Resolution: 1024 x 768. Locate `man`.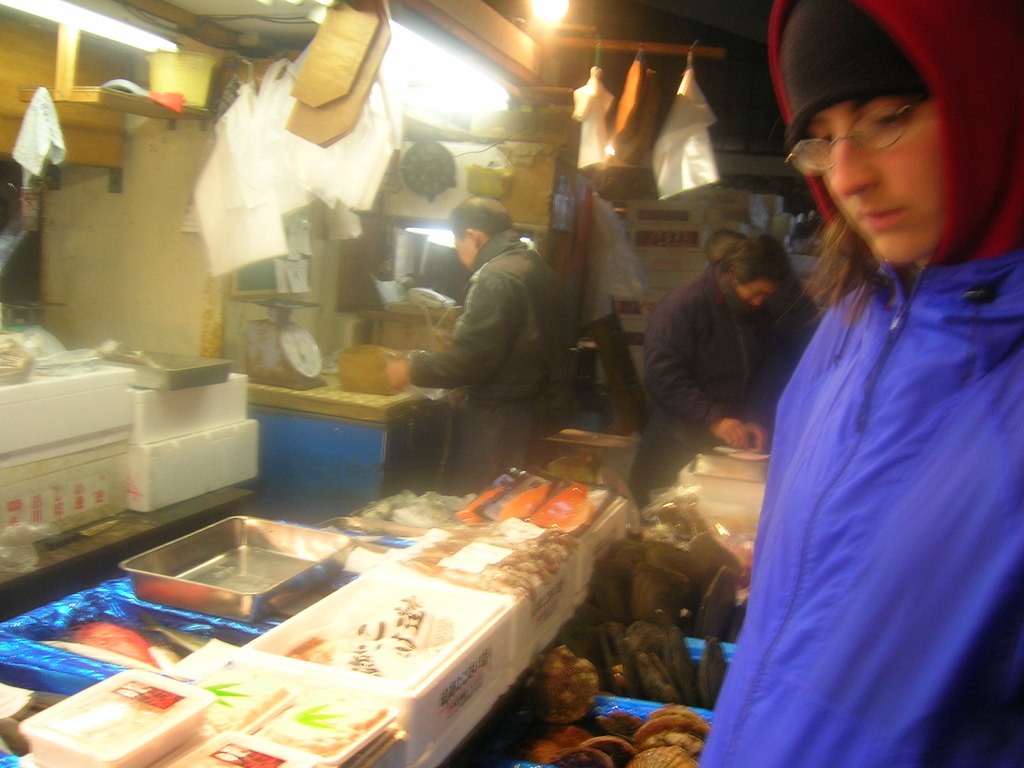
left=700, top=0, right=1023, bottom=767.
